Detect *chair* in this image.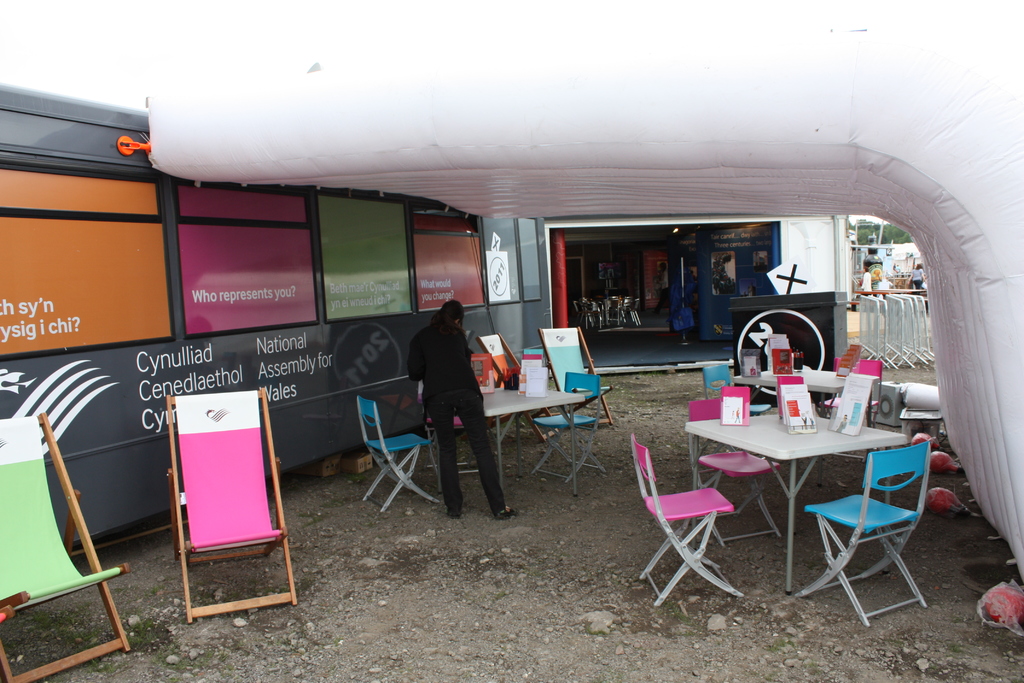
Detection: left=477, top=336, right=563, bottom=442.
